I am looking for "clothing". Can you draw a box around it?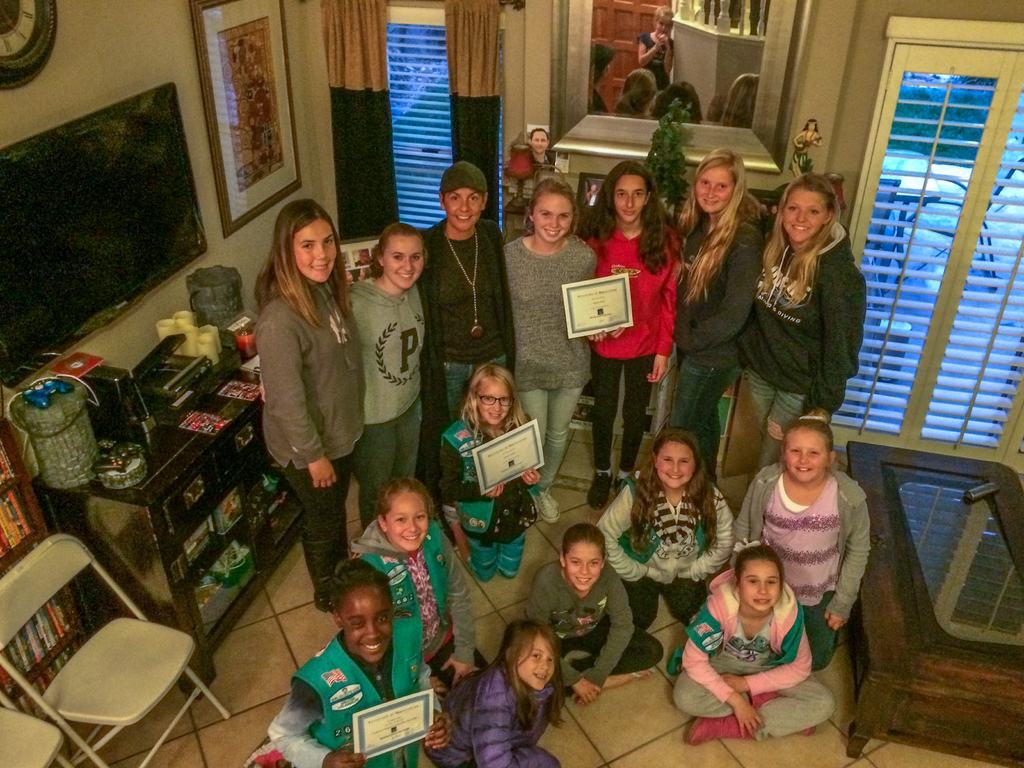
Sure, the bounding box is [438,409,543,582].
